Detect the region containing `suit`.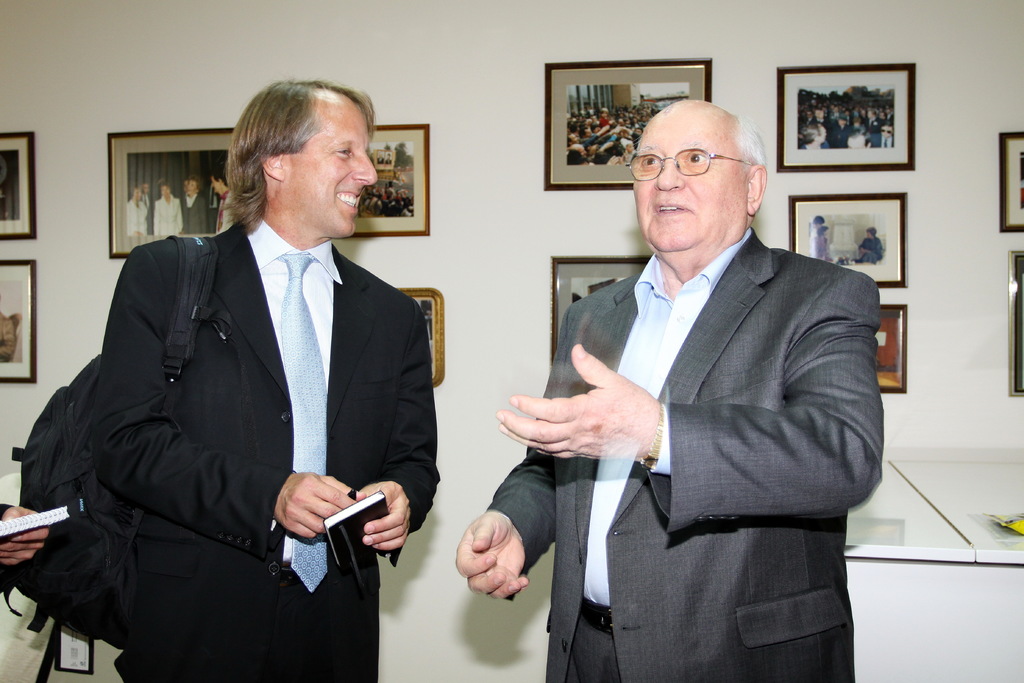
90,219,440,682.
